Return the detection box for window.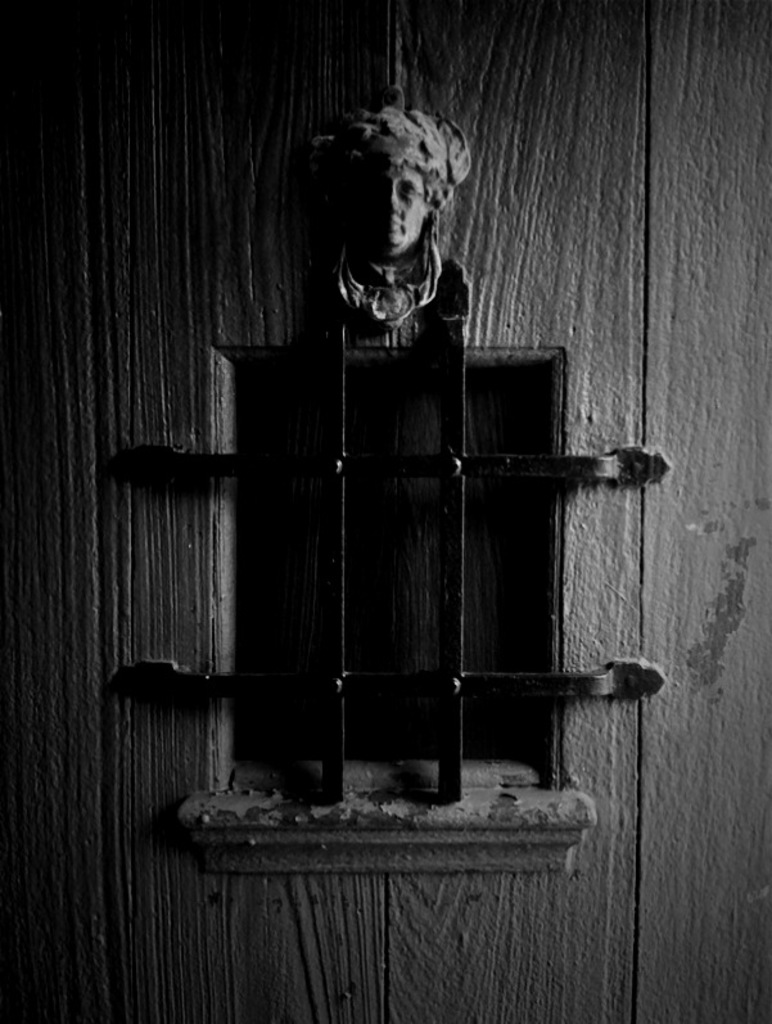
x1=202, y1=262, x2=631, y2=767.
